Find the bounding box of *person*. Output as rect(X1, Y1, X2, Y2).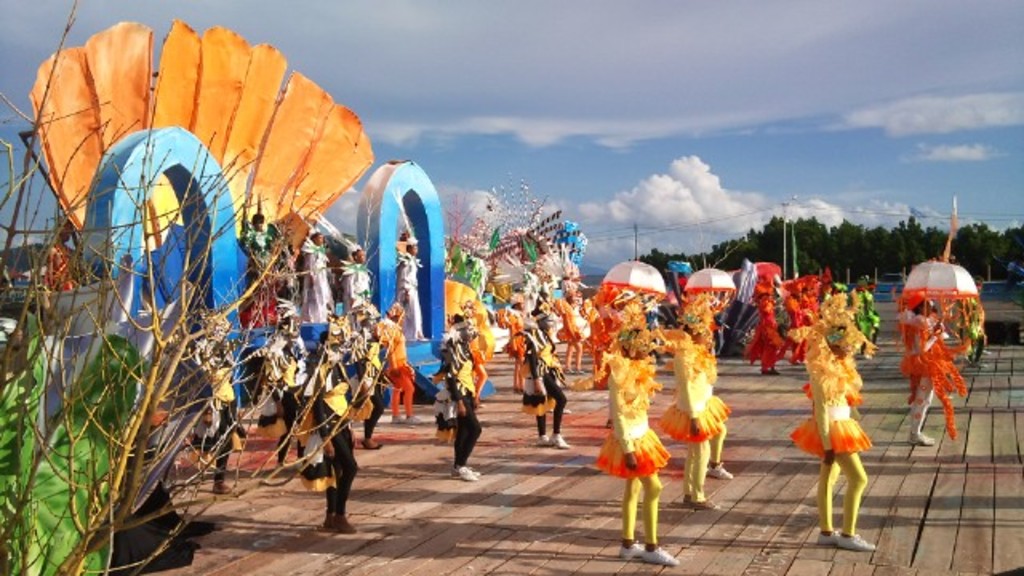
rect(512, 302, 562, 448).
